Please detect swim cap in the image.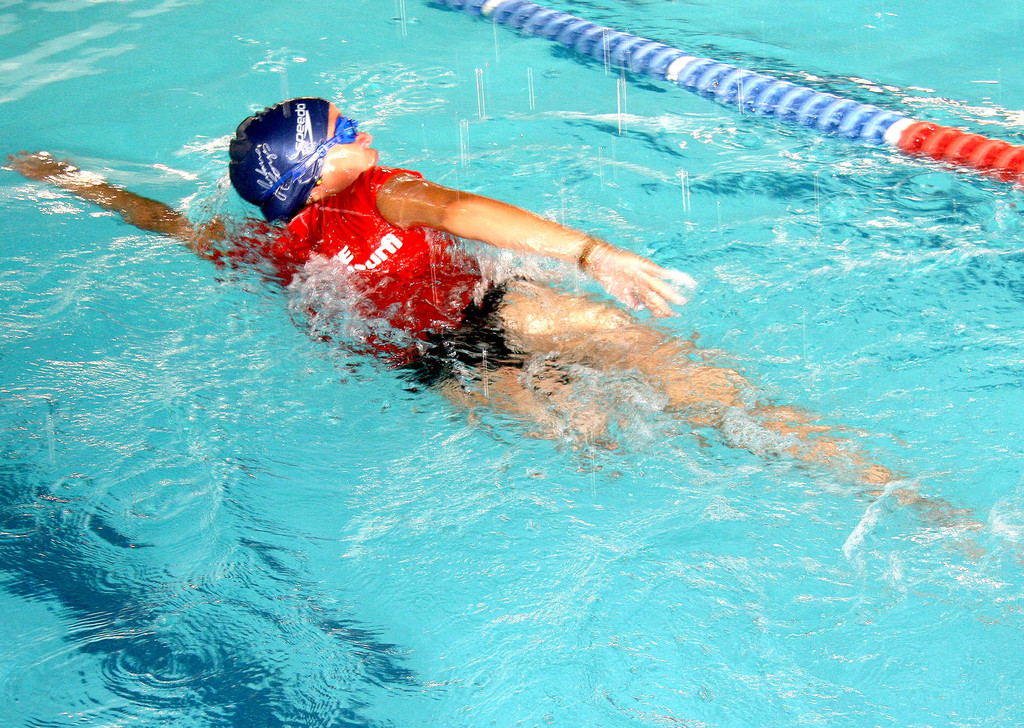
230,96,330,219.
